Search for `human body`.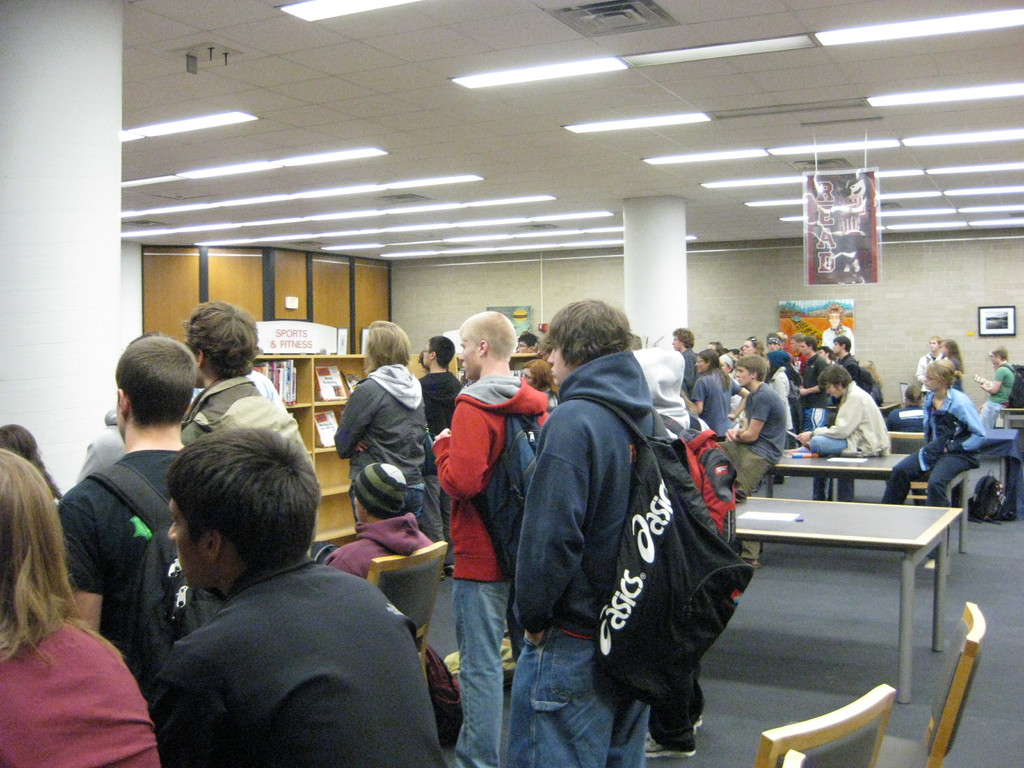
Found at {"x1": 184, "y1": 301, "x2": 305, "y2": 455}.
